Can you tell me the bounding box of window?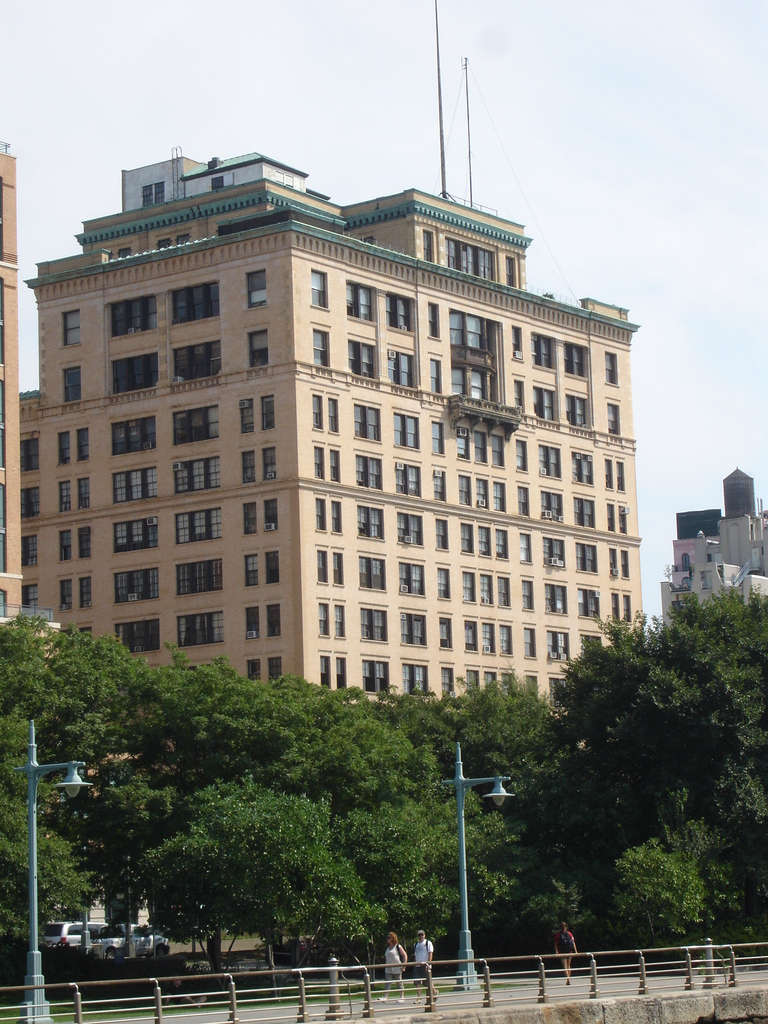
locate(426, 361, 445, 399).
